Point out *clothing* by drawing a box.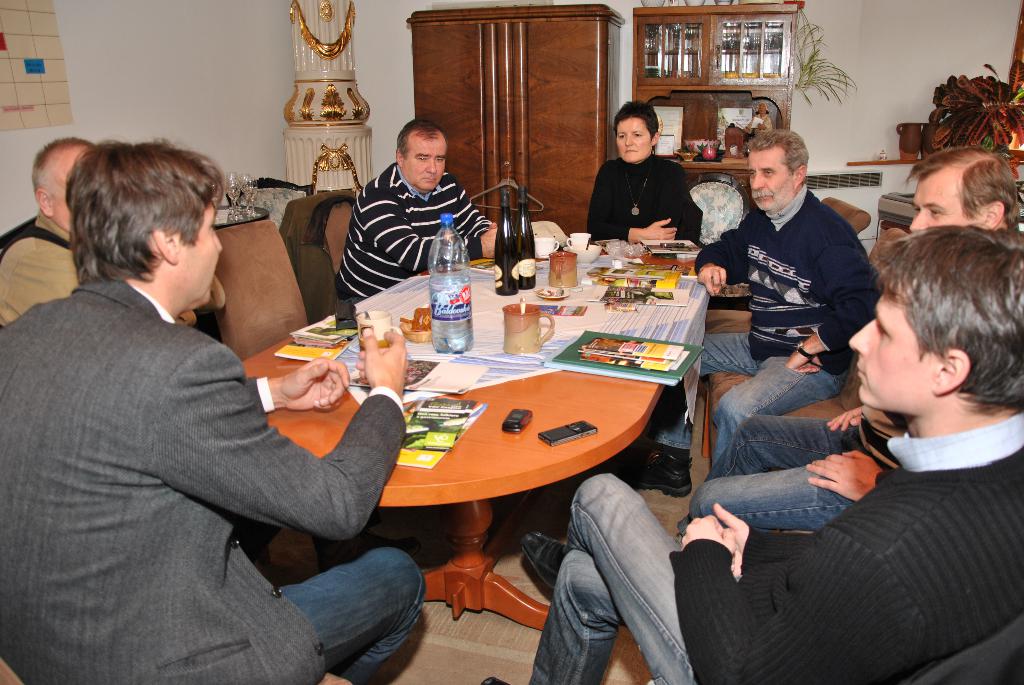
l=582, t=152, r=708, b=253.
